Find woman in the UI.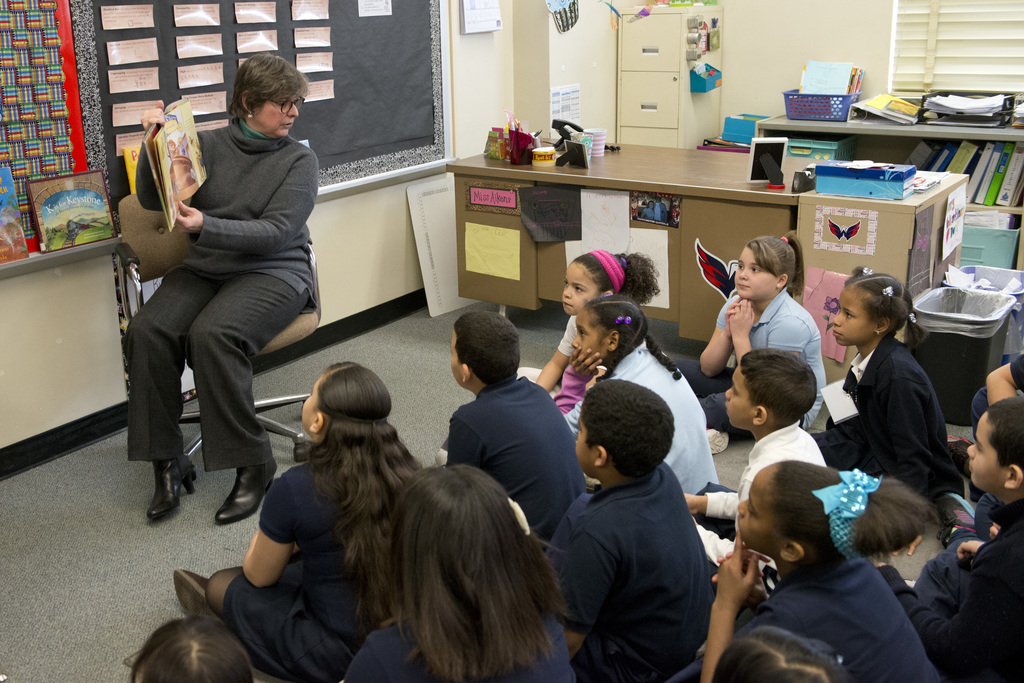
UI element at select_region(140, 24, 316, 555).
